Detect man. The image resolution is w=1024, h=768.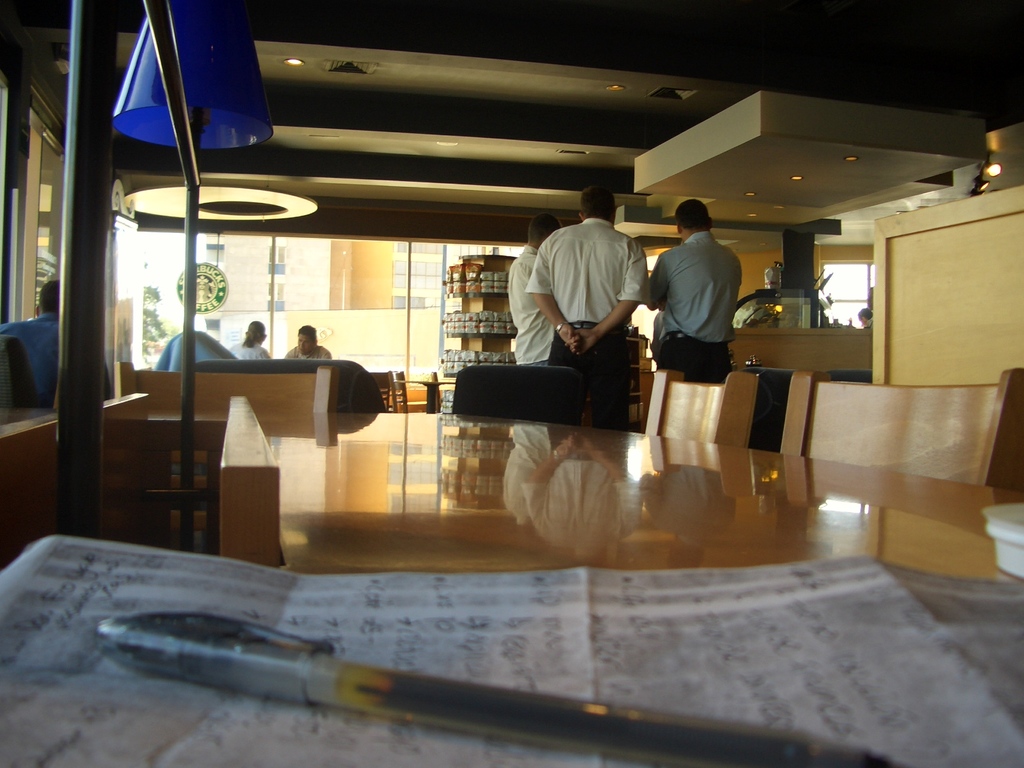
{"left": 508, "top": 211, "right": 562, "bottom": 365}.
